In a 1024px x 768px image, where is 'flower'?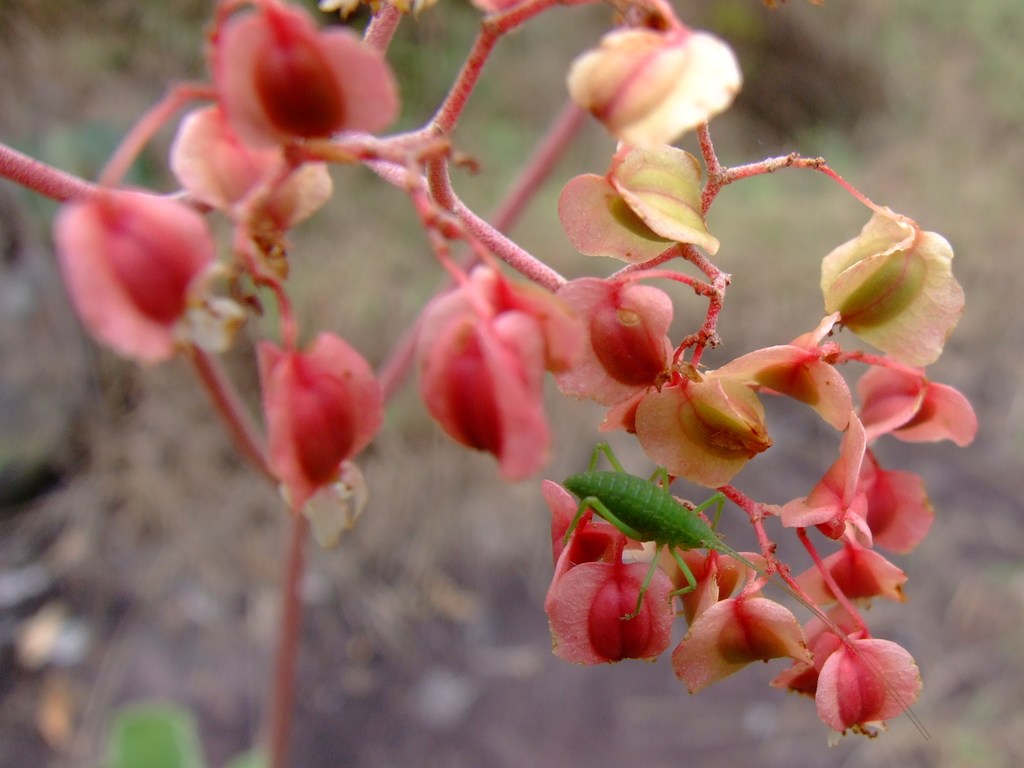
crop(805, 627, 922, 753).
